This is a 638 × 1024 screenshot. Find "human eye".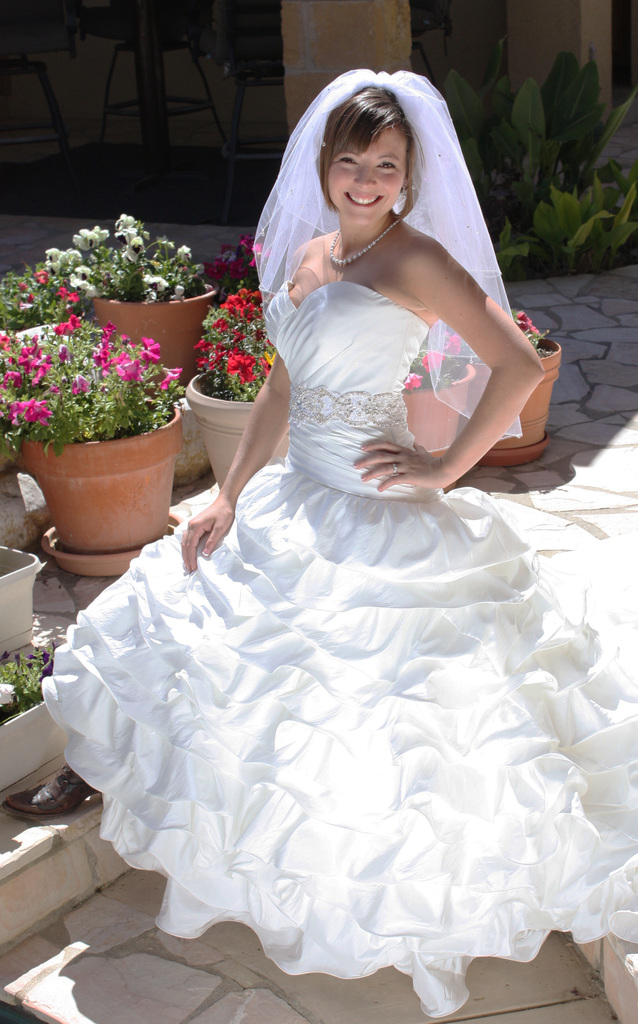
Bounding box: [332,153,362,168].
